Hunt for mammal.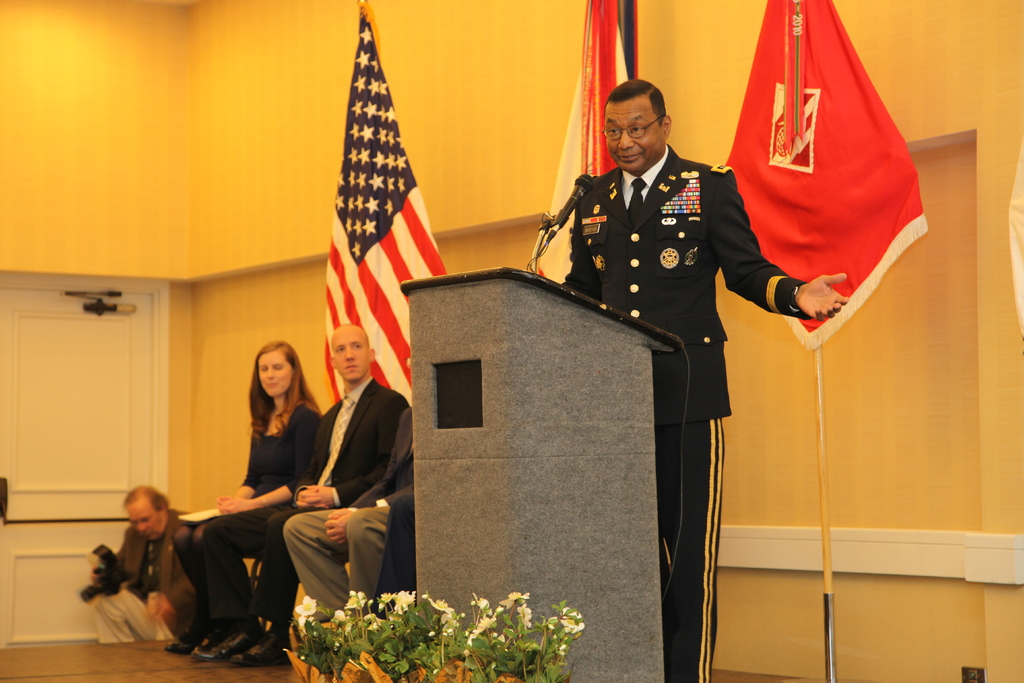
Hunted down at 566/79/847/682.
